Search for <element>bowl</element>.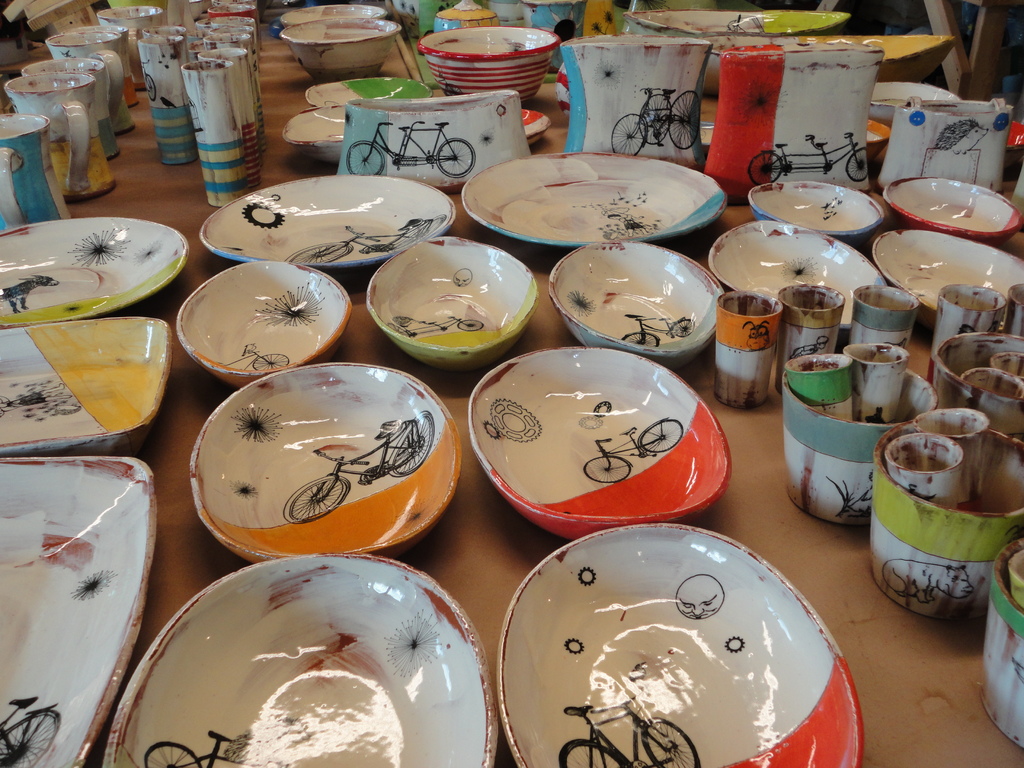
Found at [left=0, top=448, right=159, bottom=767].
